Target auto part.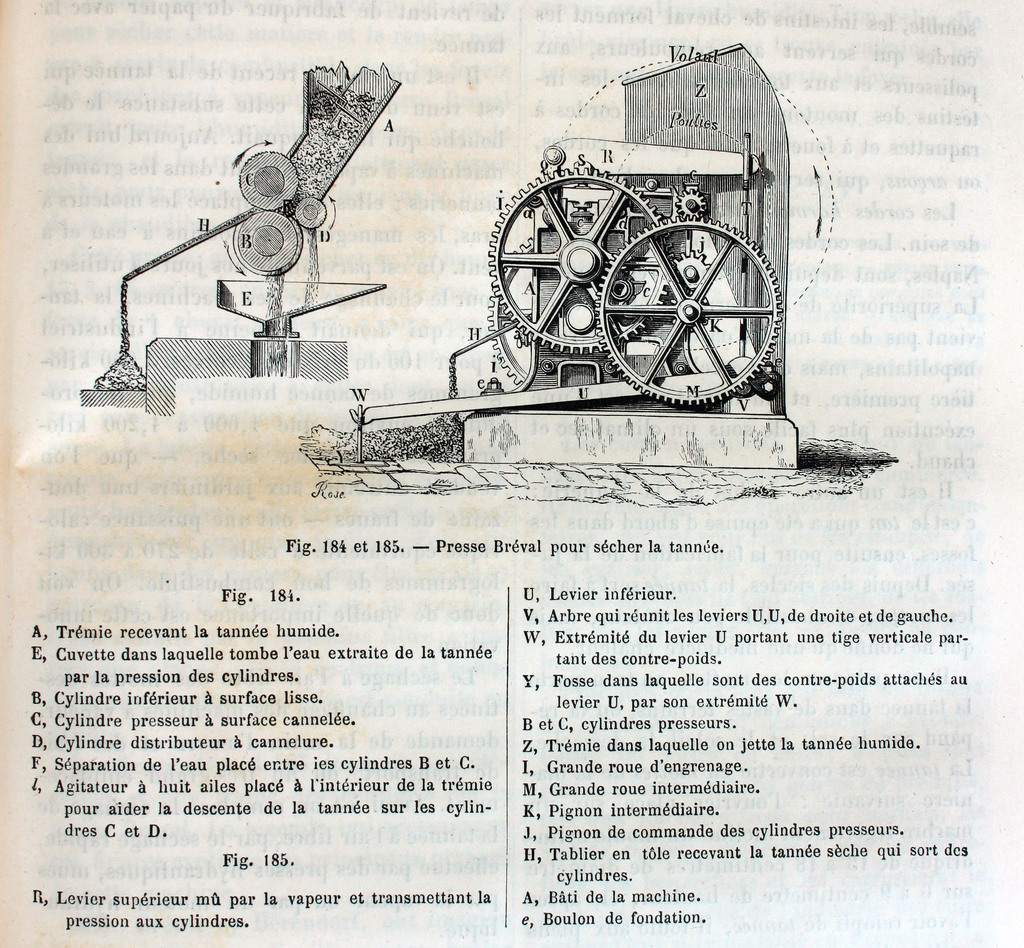
Target region: <region>593, 213, 781, 414</region>.
